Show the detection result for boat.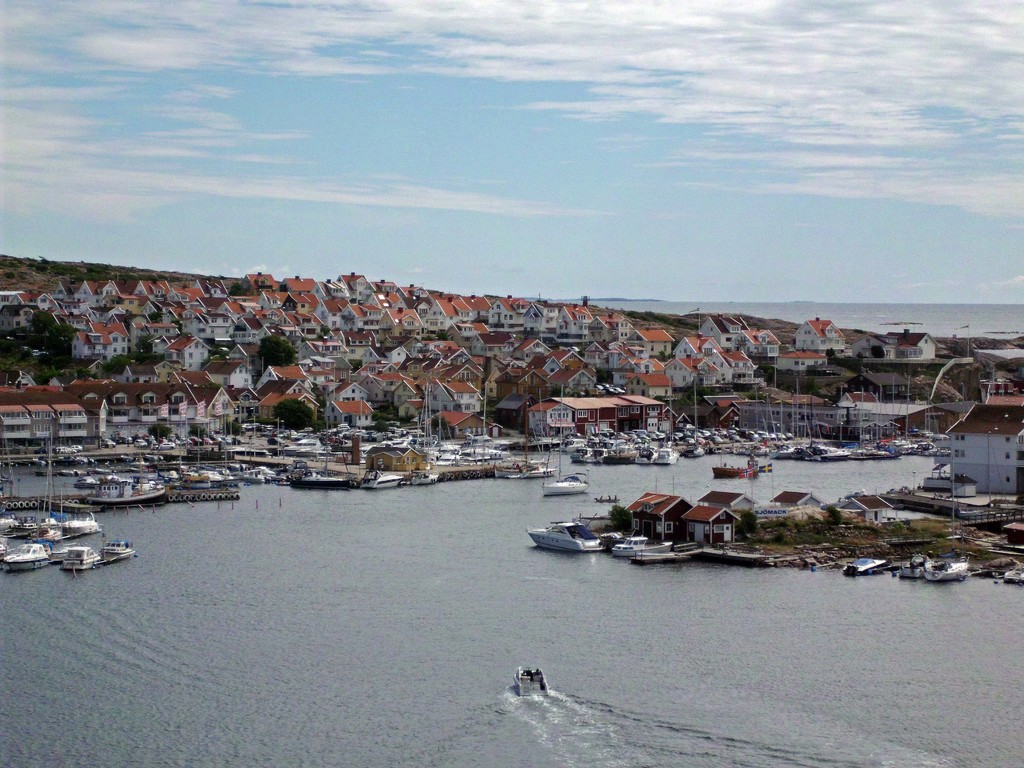
pyautogui.locateOnScreen(925, 556, 975, 584).
